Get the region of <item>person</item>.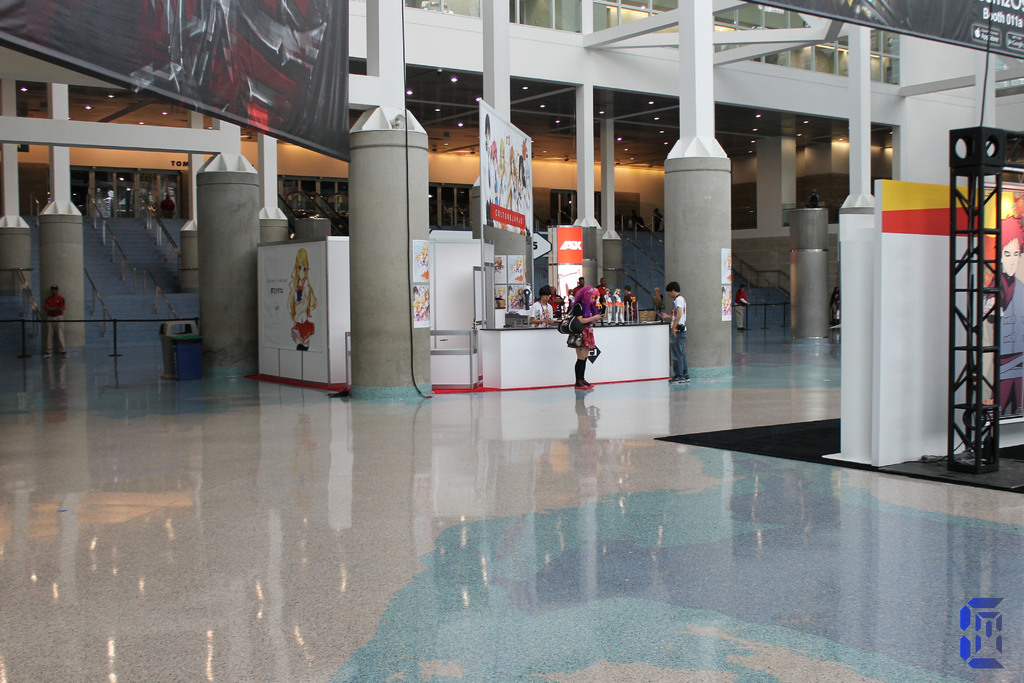
bbox=[569, 291, 604, 390].
